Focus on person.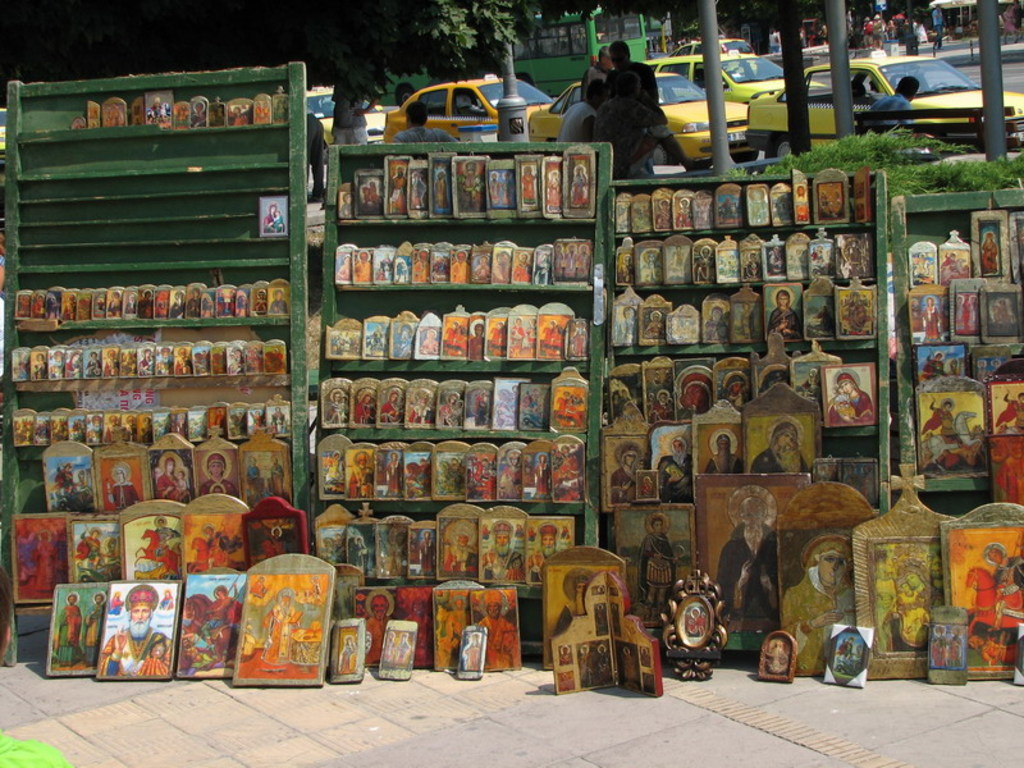
Focused at region(399, 102, 461, 143).
